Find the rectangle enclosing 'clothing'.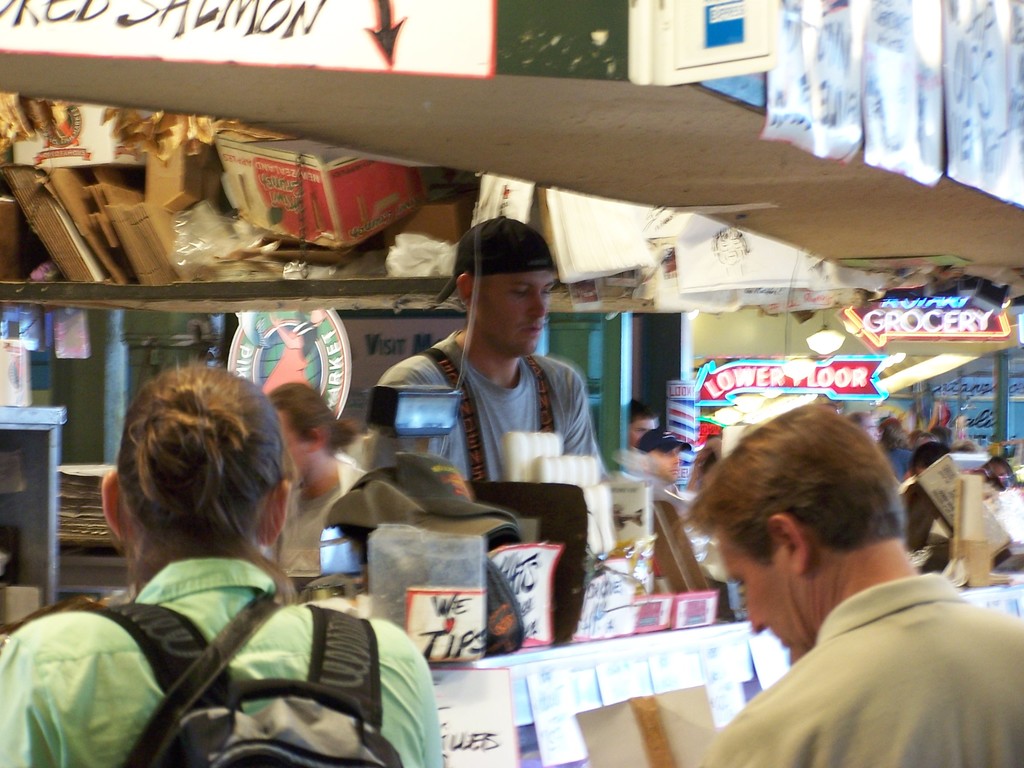
[left=374, top=332, right=604, bottom=477].
